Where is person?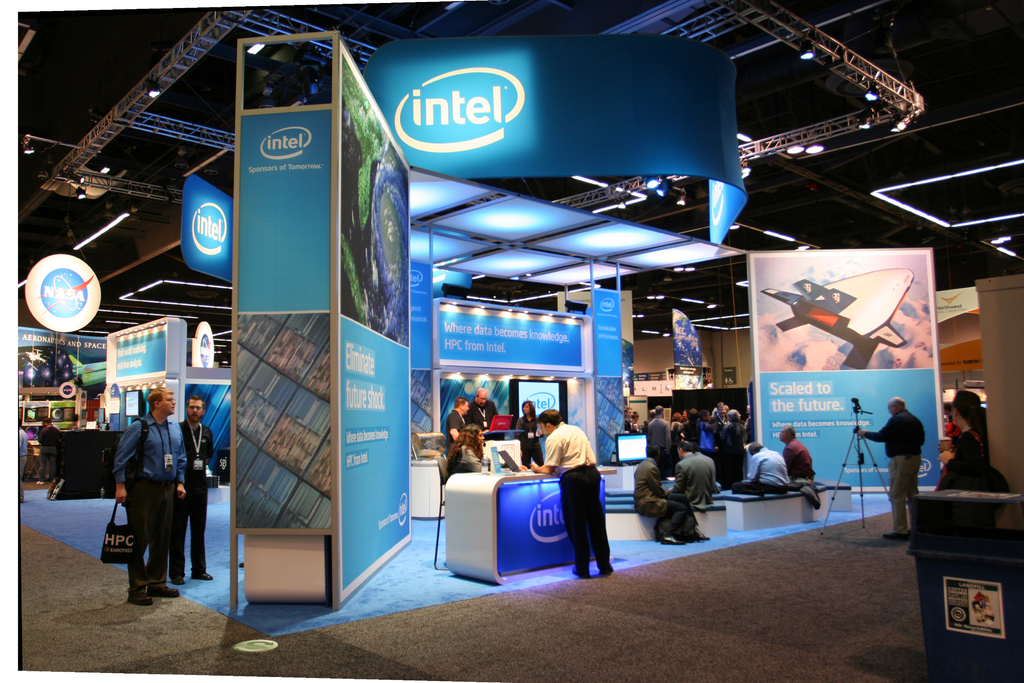
(x1=471, y1=386, x2=505, y2=431).
